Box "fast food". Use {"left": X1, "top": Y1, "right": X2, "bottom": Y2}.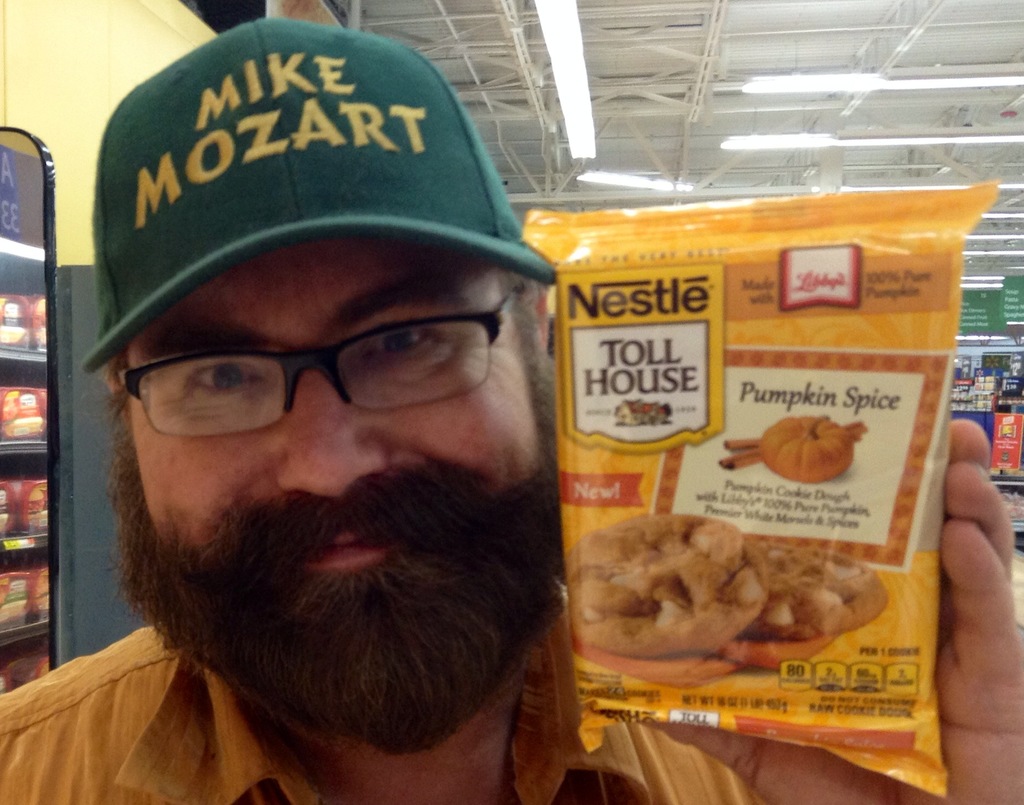
{"left": 715, "top": 538, "right": 890, "bottom": 670}.
